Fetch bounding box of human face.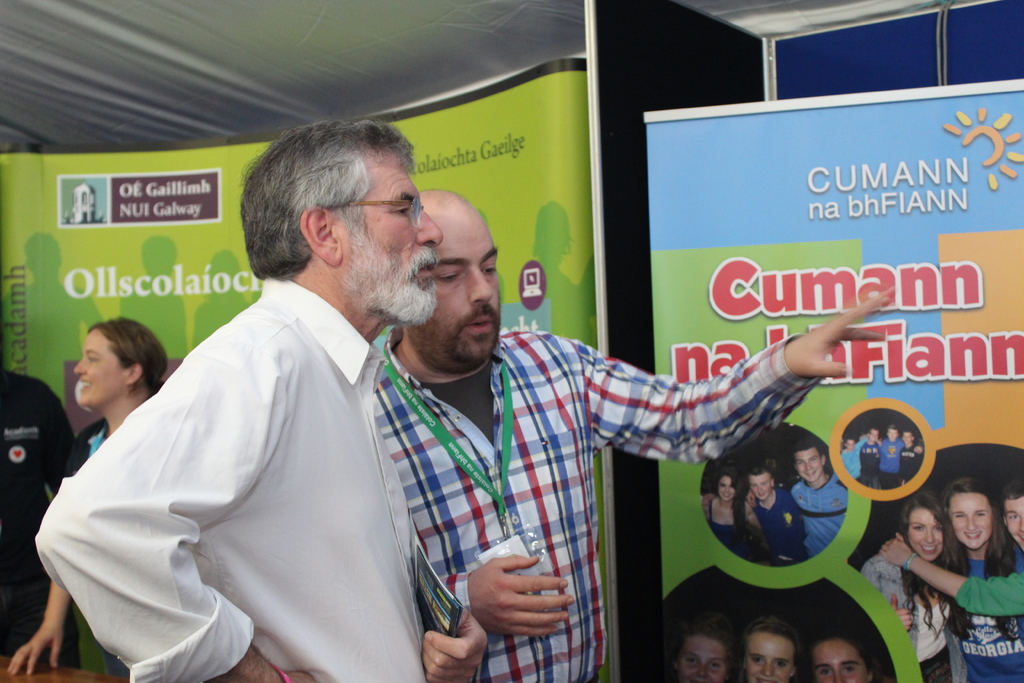
Bbox: BBox(813, 640, 866, 682).
